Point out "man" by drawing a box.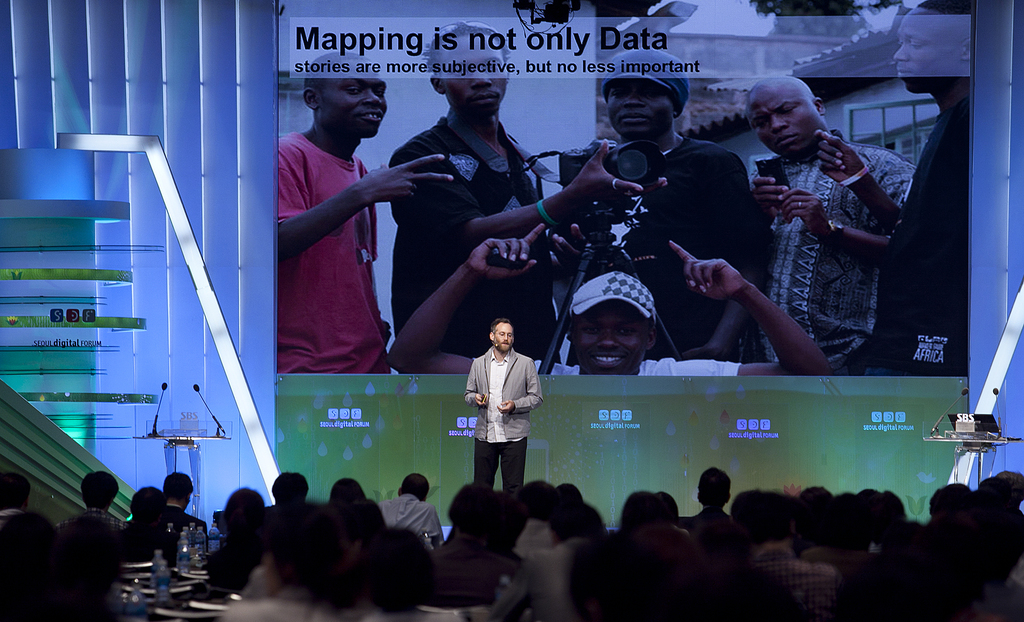
Rect(387, 223, 836, 400).
